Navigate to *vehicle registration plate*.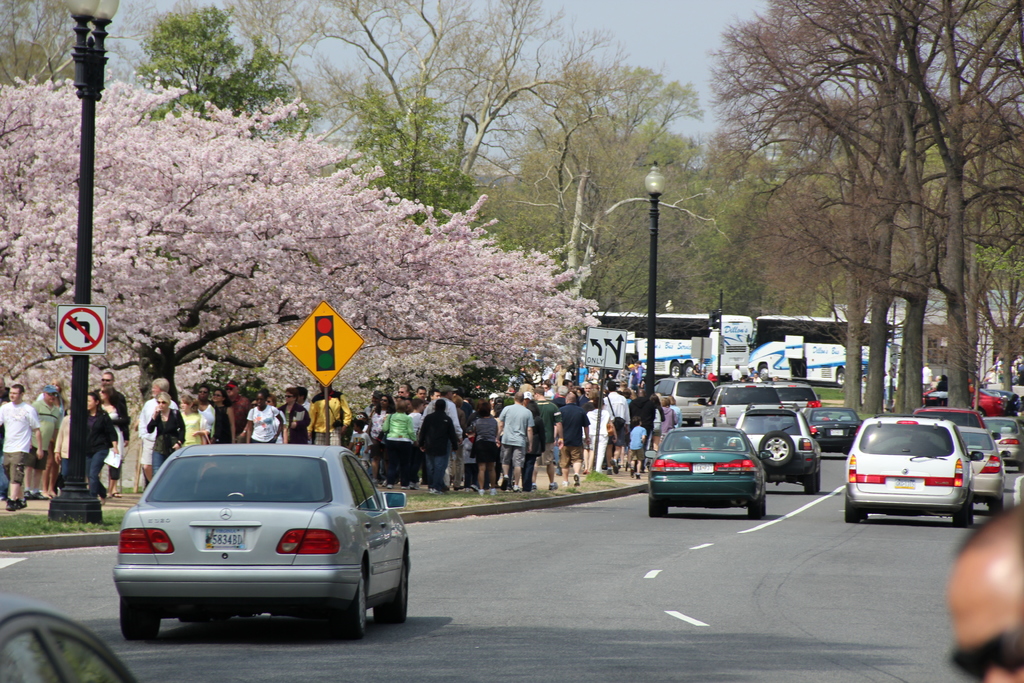
Navigation target: 830 431 842 436.
